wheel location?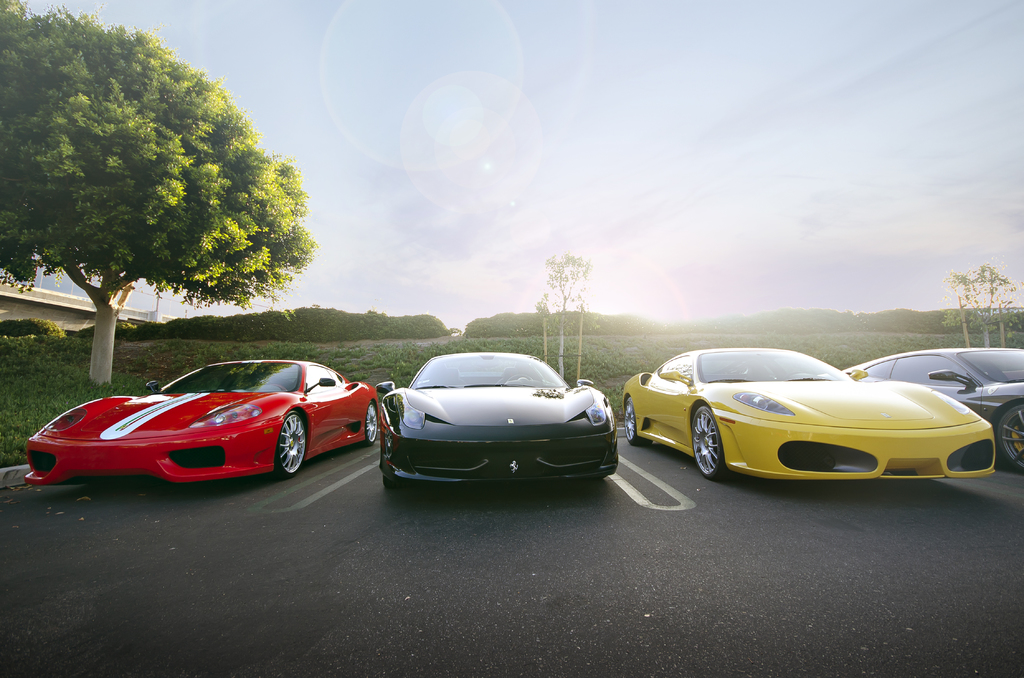
detection(269, 411, 308, 477)
